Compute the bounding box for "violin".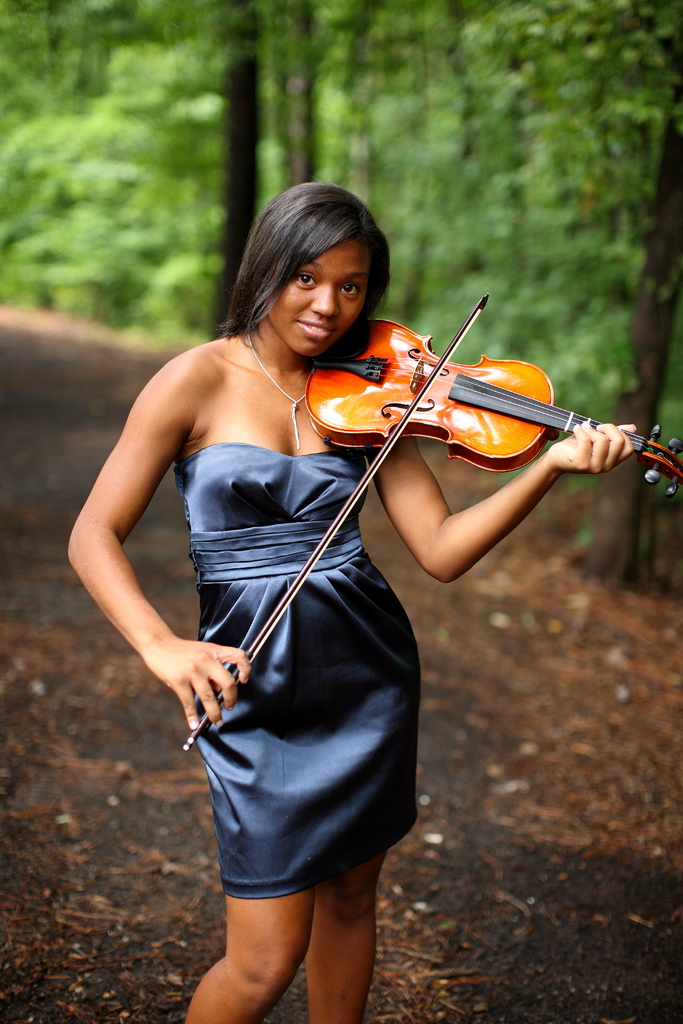
x1=312, y1=311, x2=682, y2=469.
